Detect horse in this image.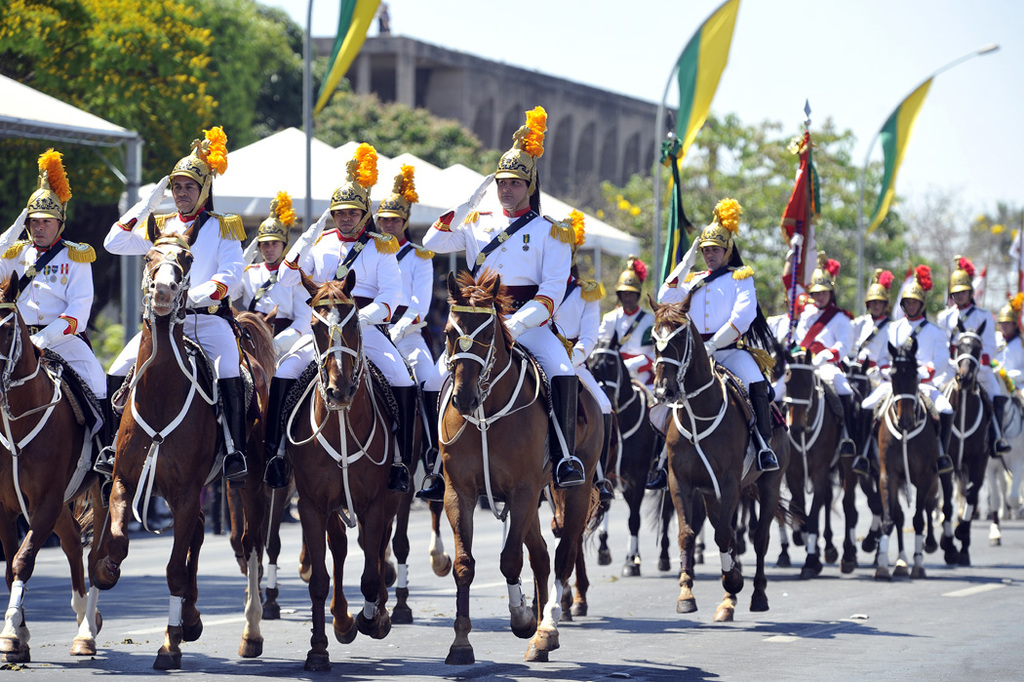
Detection: {"x1": 866, "y1": 338, "x2": 946, "y2": 581}.
